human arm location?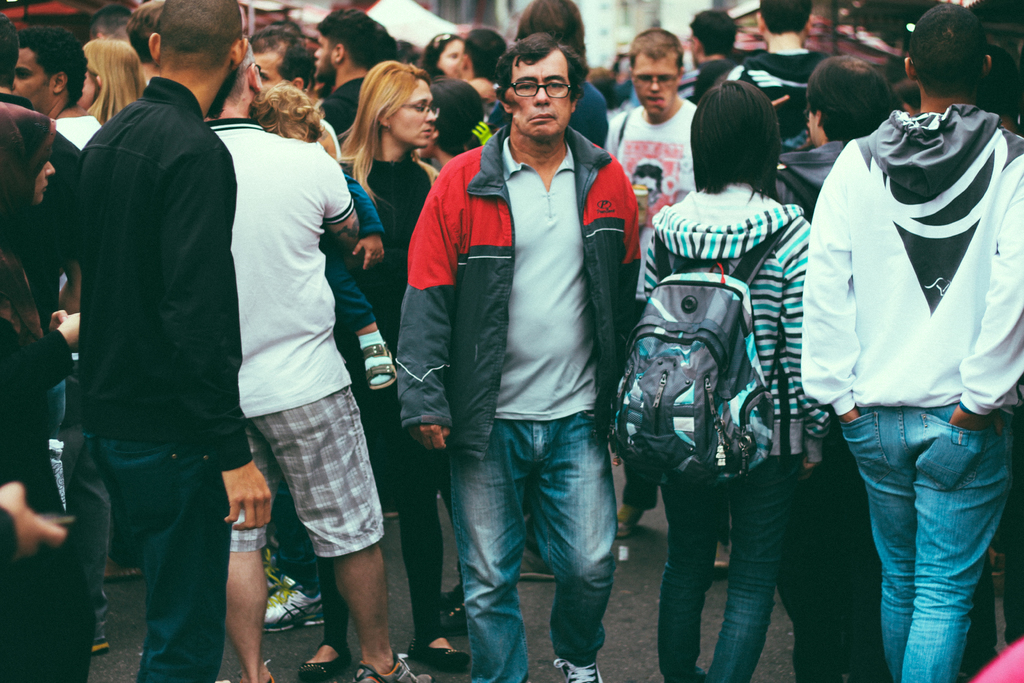
(784,224,831,434)
